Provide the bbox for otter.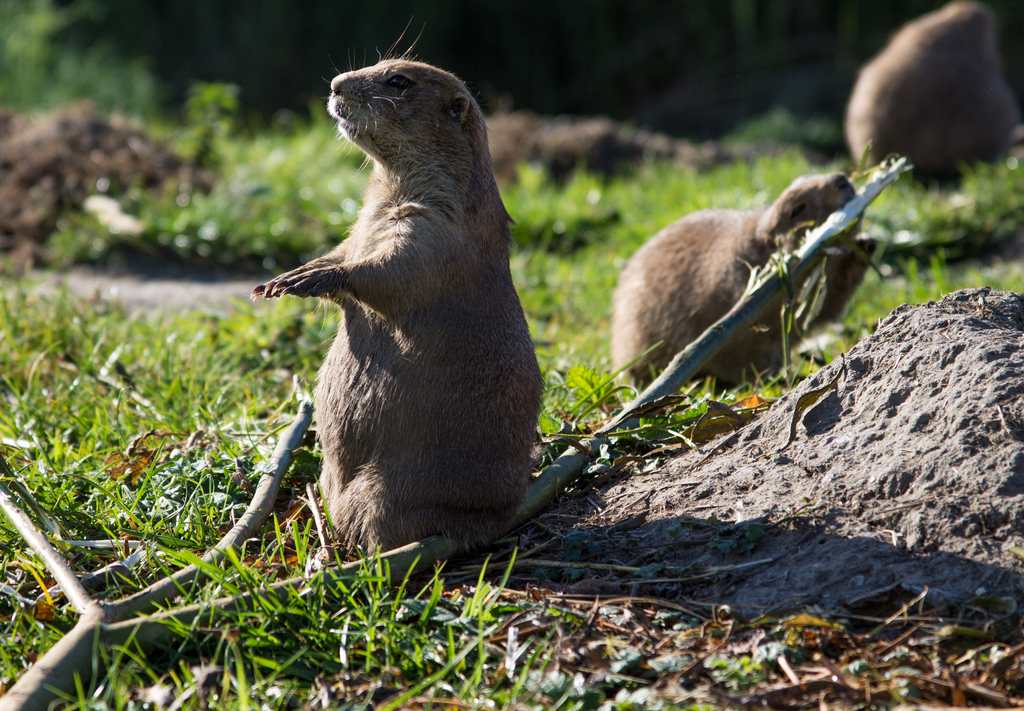
(left=260, top=26, right=563, bottom=593).
